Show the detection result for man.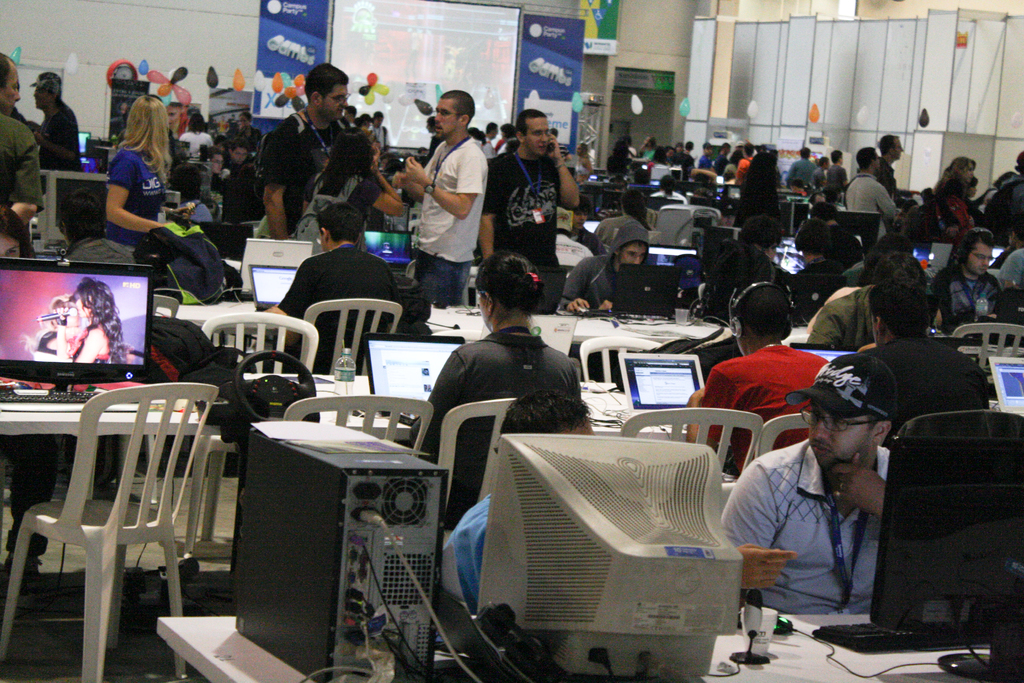
bbox=(227, 138, 253, 174).
